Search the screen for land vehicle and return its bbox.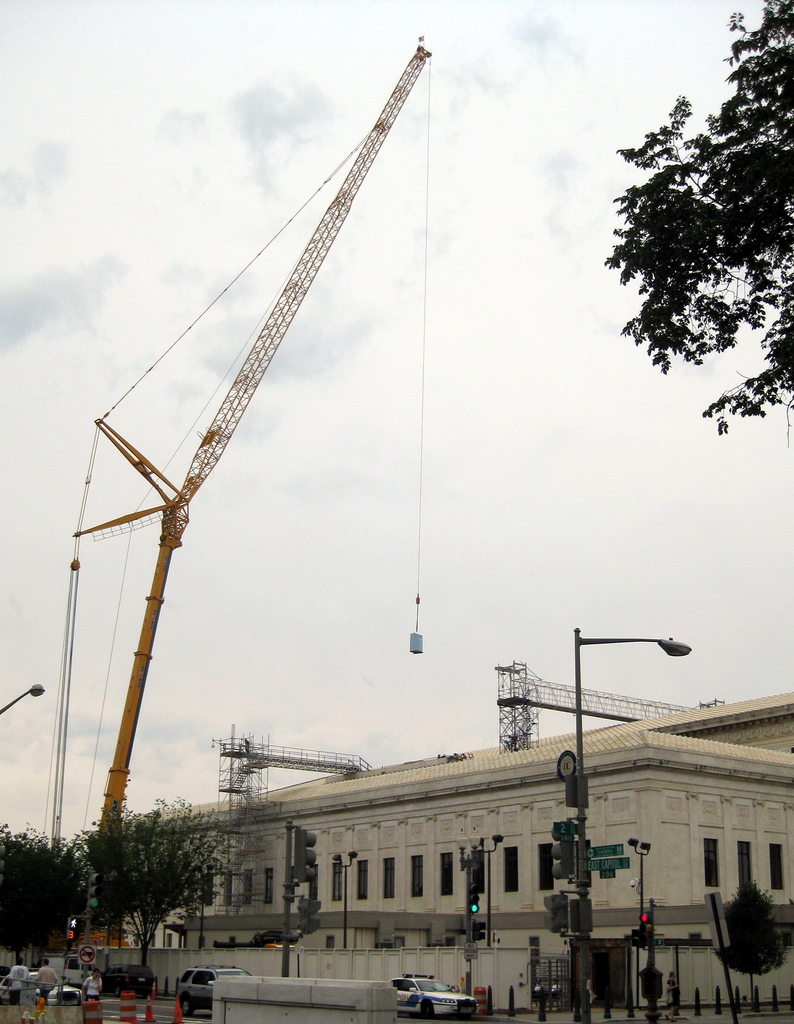
Found: 102 965 155 998.
